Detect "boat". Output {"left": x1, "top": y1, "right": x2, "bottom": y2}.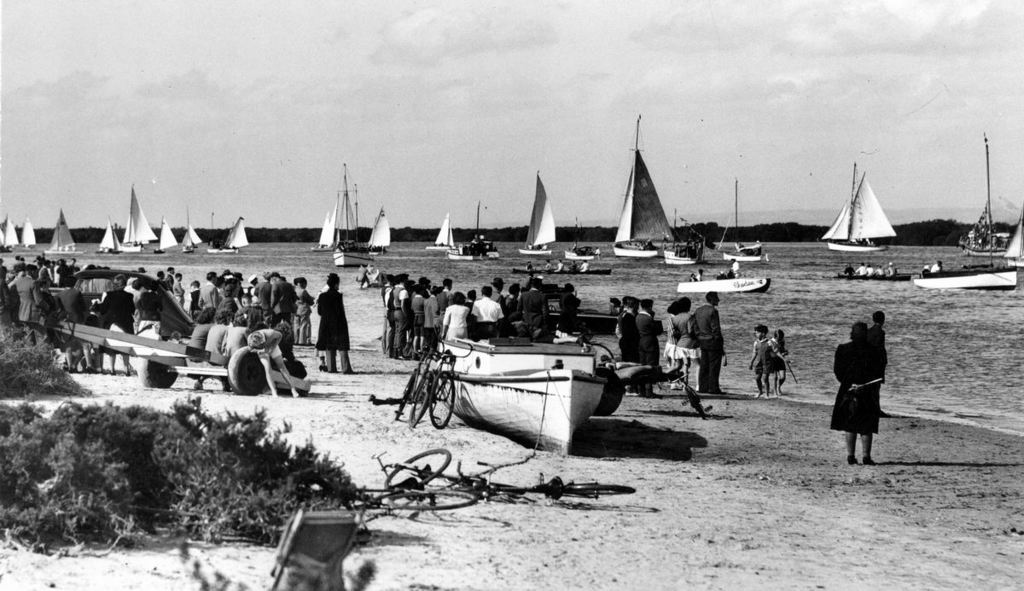
{"left": 1003, "top": 200, "right": 1023, "bottom": 267}.
